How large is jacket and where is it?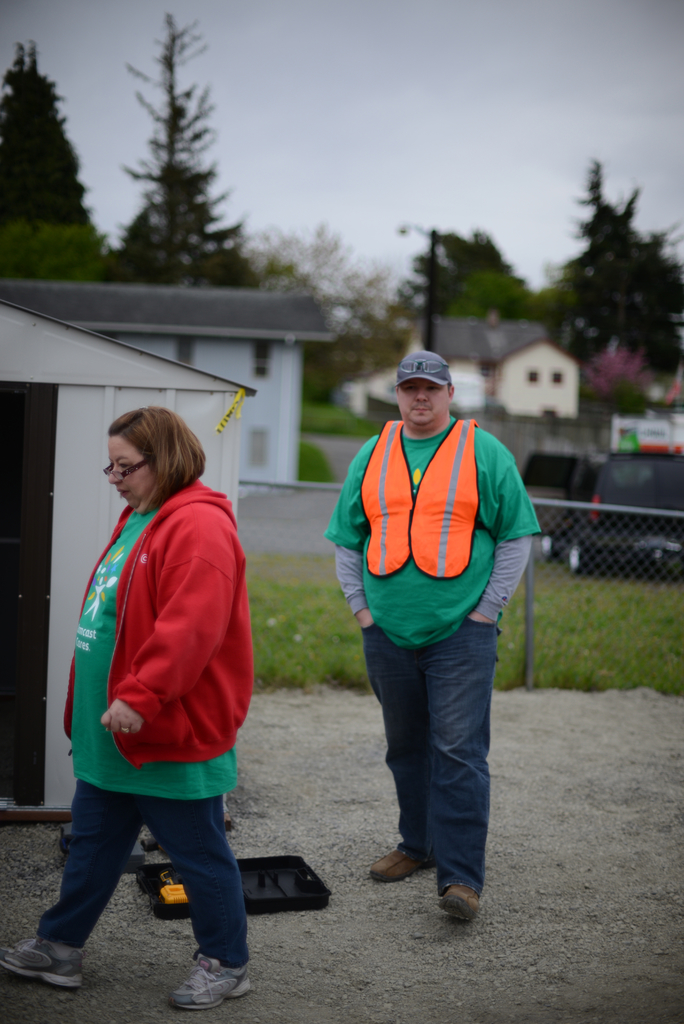
Bounding box: <region>63, 440, 242, 762</region>.
